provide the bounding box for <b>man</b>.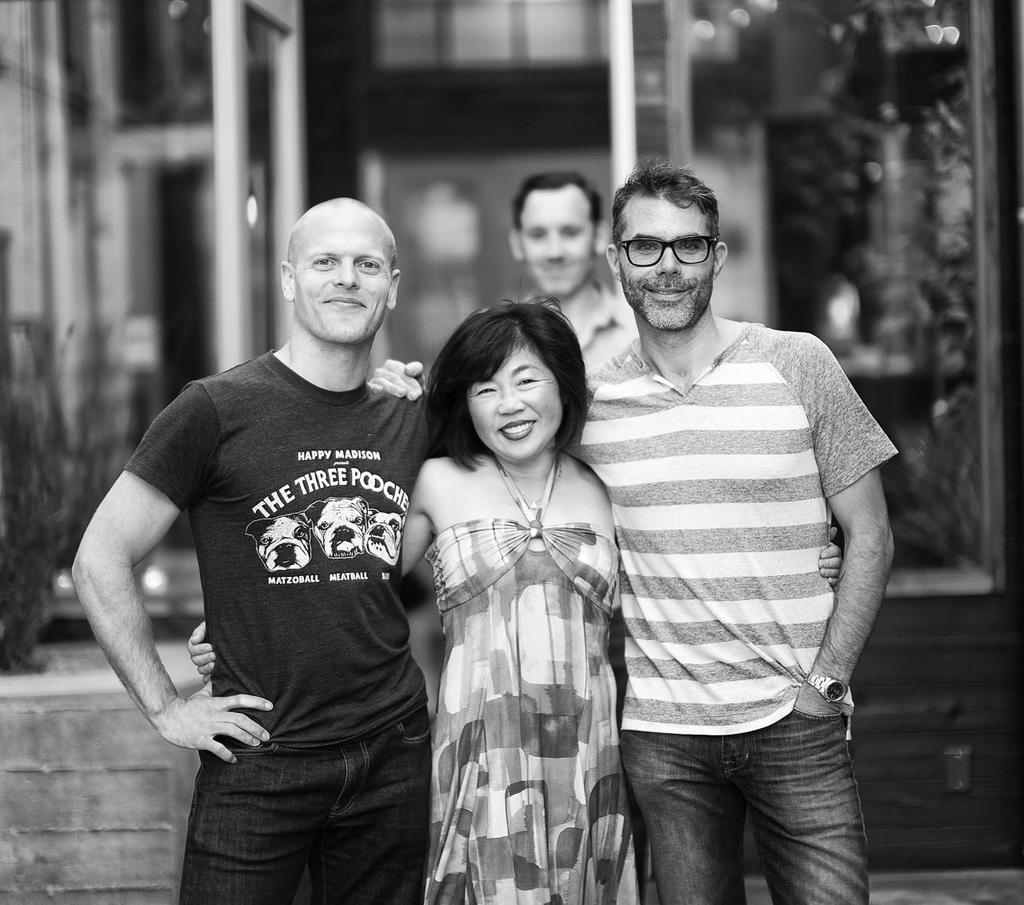
box(558, 156, 913, 904).
